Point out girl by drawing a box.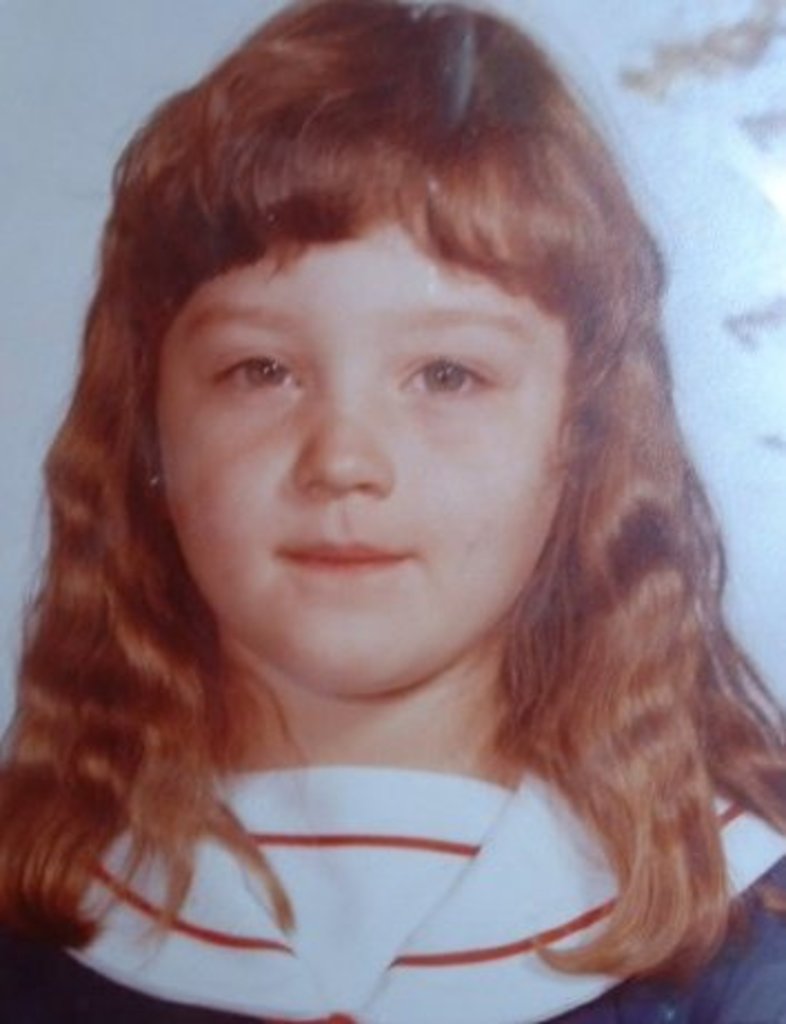
<bbox>4, 0, 784, 1022</bbox>.
